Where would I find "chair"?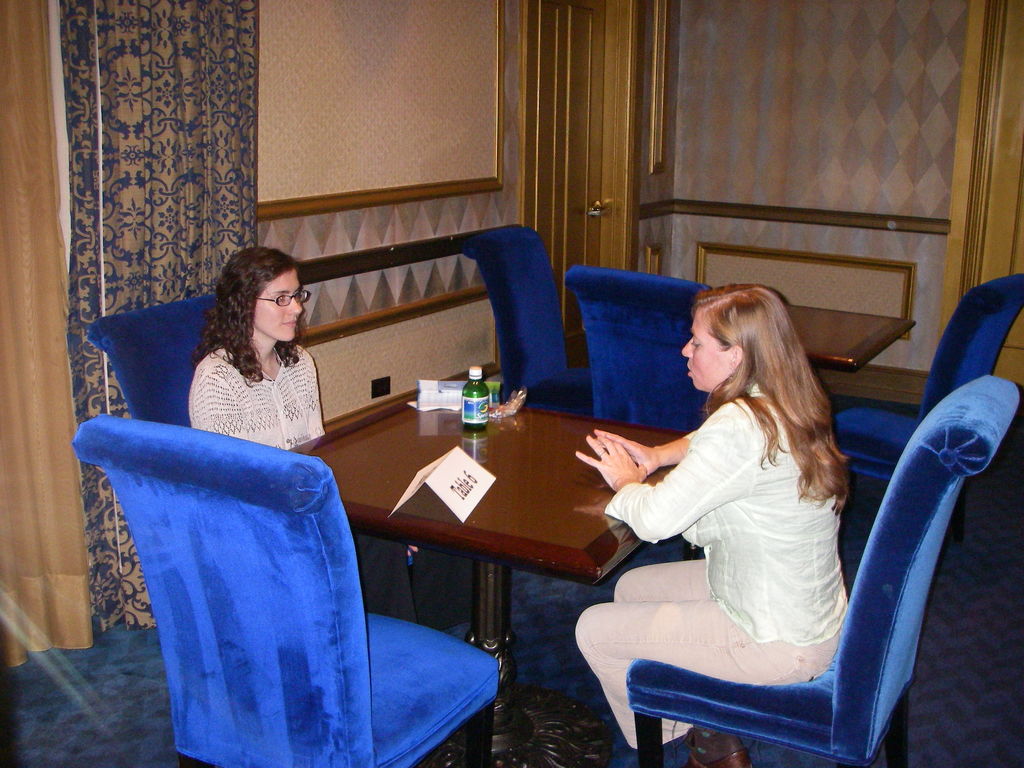
At locate(86, 294, 221, 426).
